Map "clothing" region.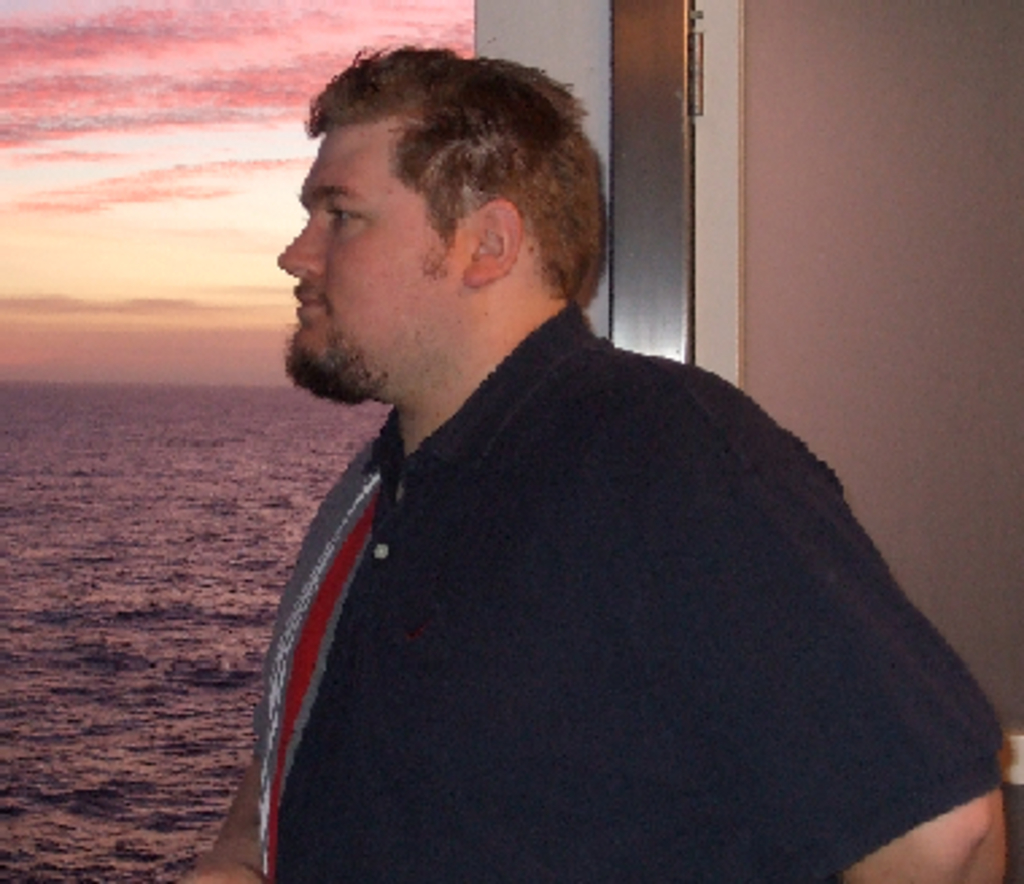
Mapped to select_region(256, 283, 1008, 881).
